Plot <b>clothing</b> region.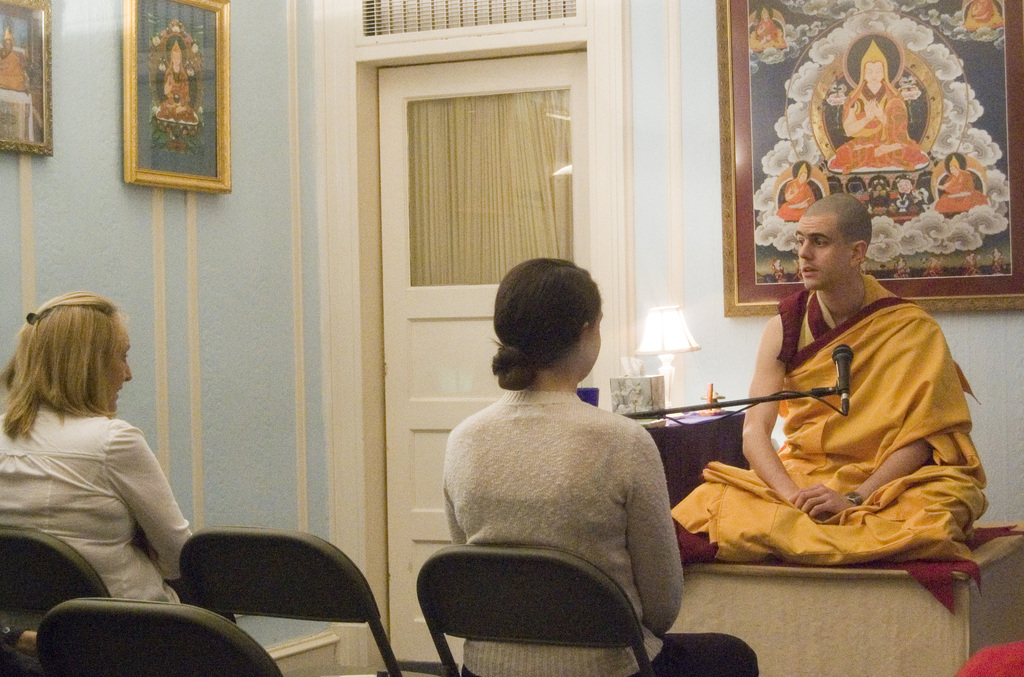
Plotted at 156,41,200,125.
